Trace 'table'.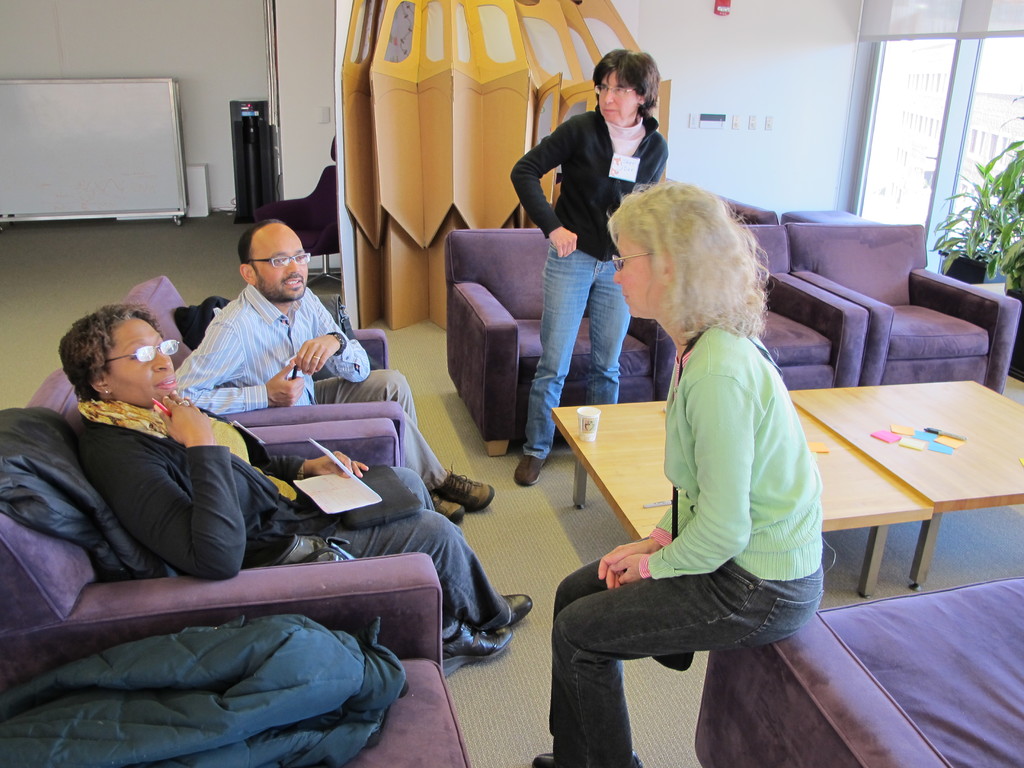
Traced to <region>785, 369, 1018, 590</region>.
